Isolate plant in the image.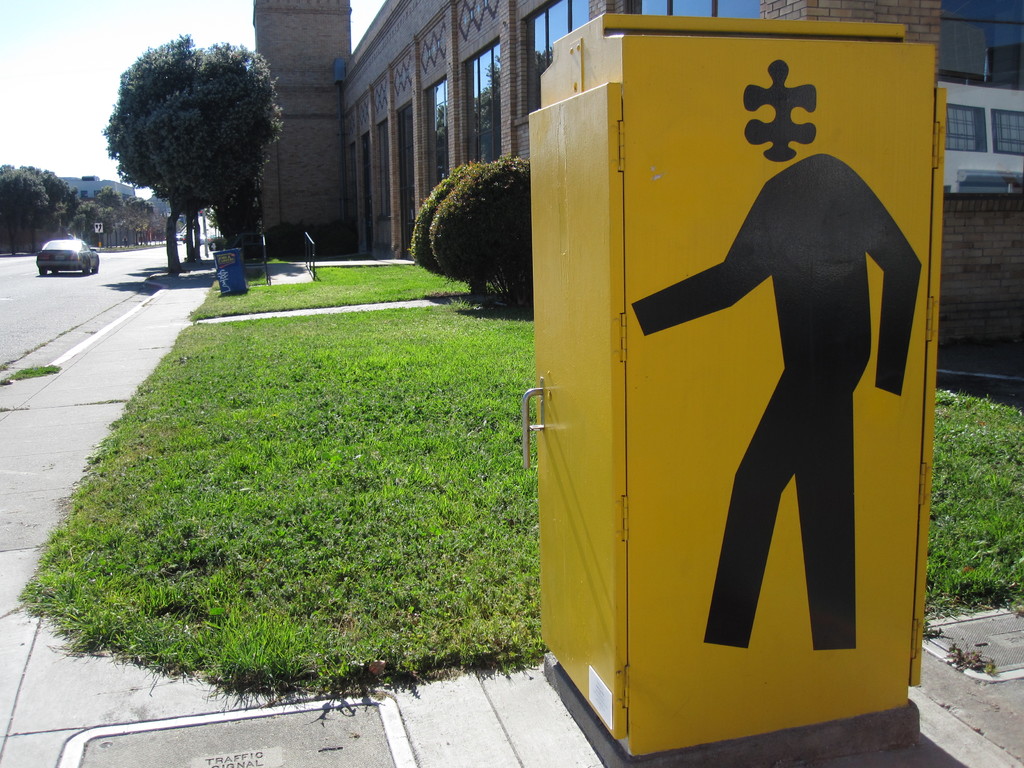
Isolated region: {"left": 177, "top": 243, "right": 515, "bottom": 321}.
